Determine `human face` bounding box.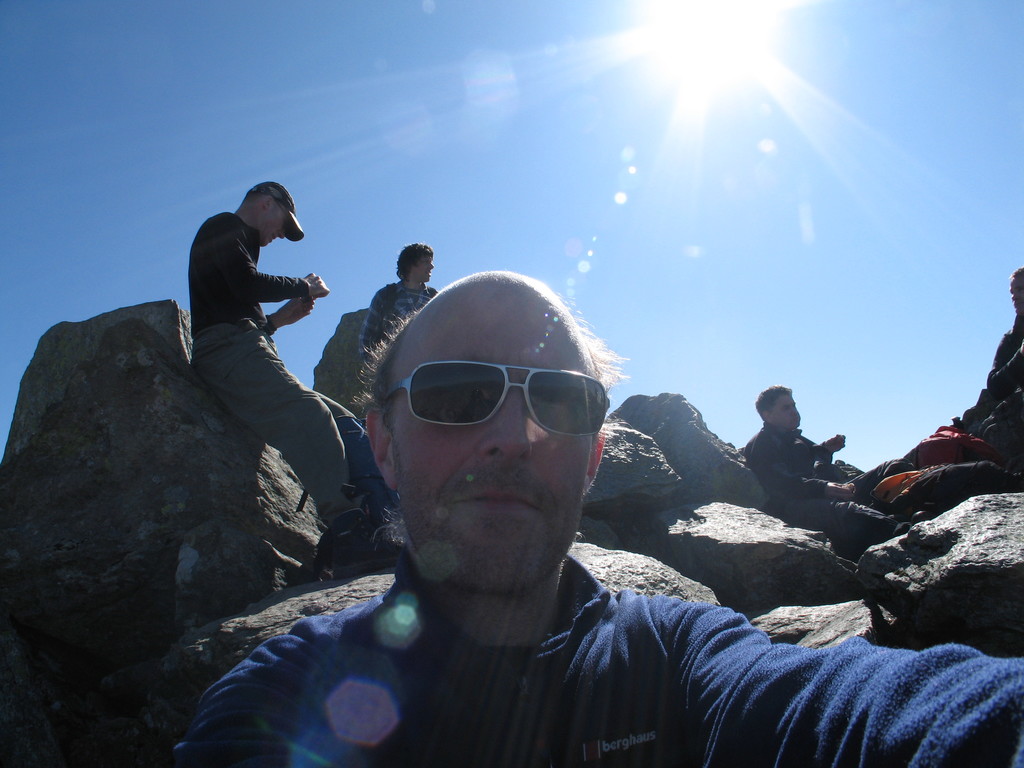
Determined: l=259, t=209, r=285, b=247.
